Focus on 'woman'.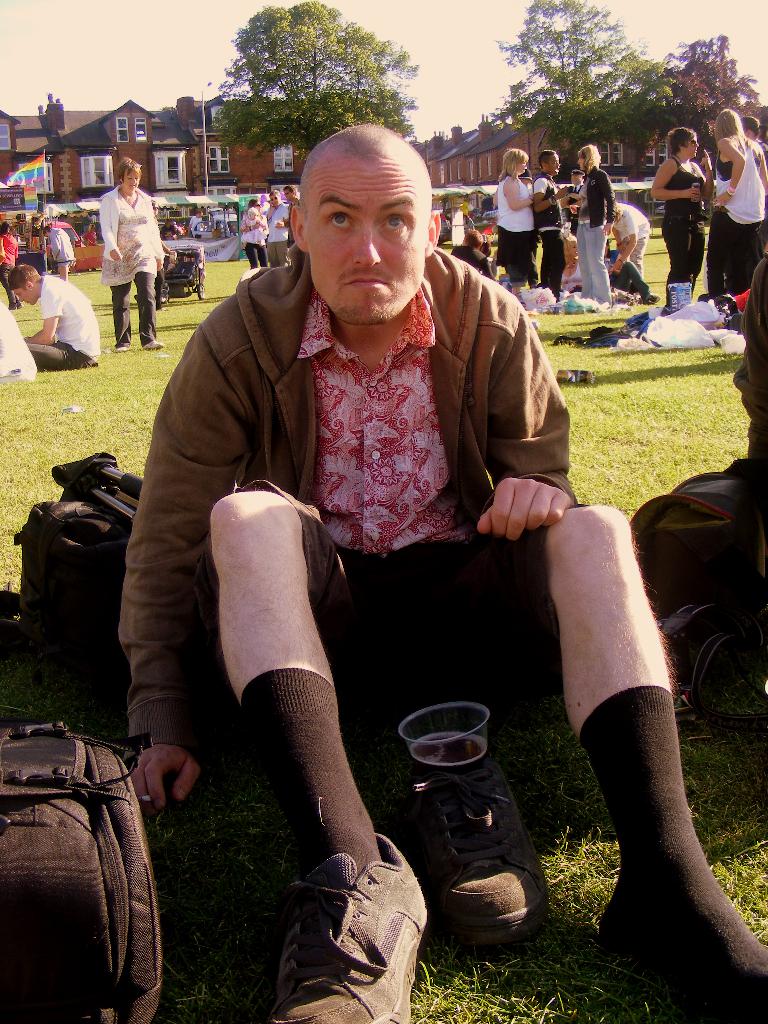
Focused at box(0, 218, 20, 307).
